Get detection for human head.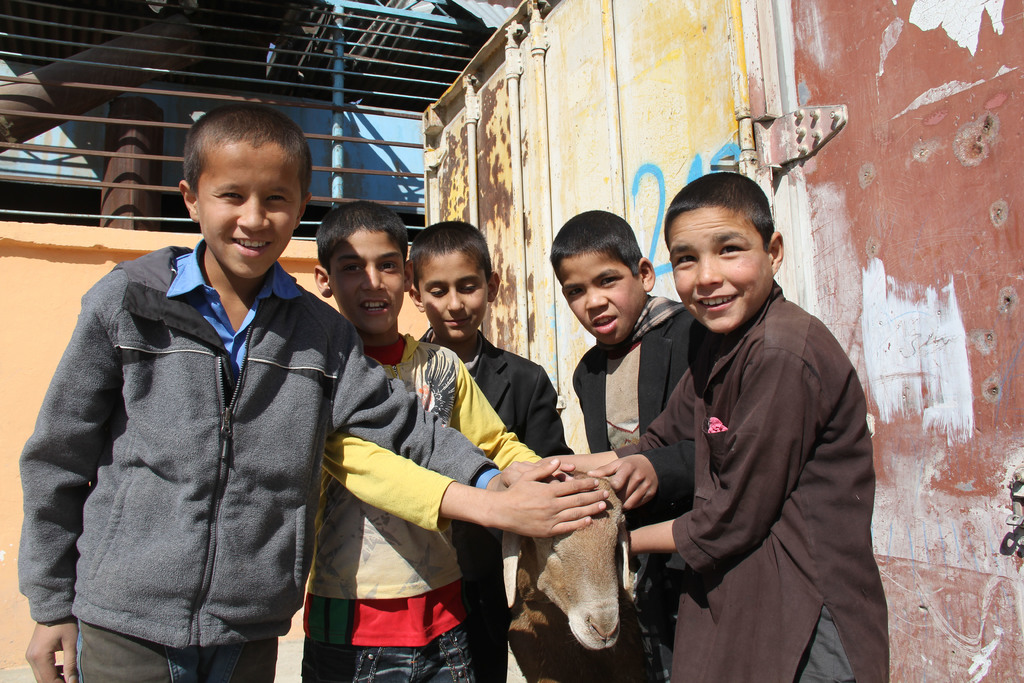
Detection: [x1=553, y1=210, x2=657, y2=348].
